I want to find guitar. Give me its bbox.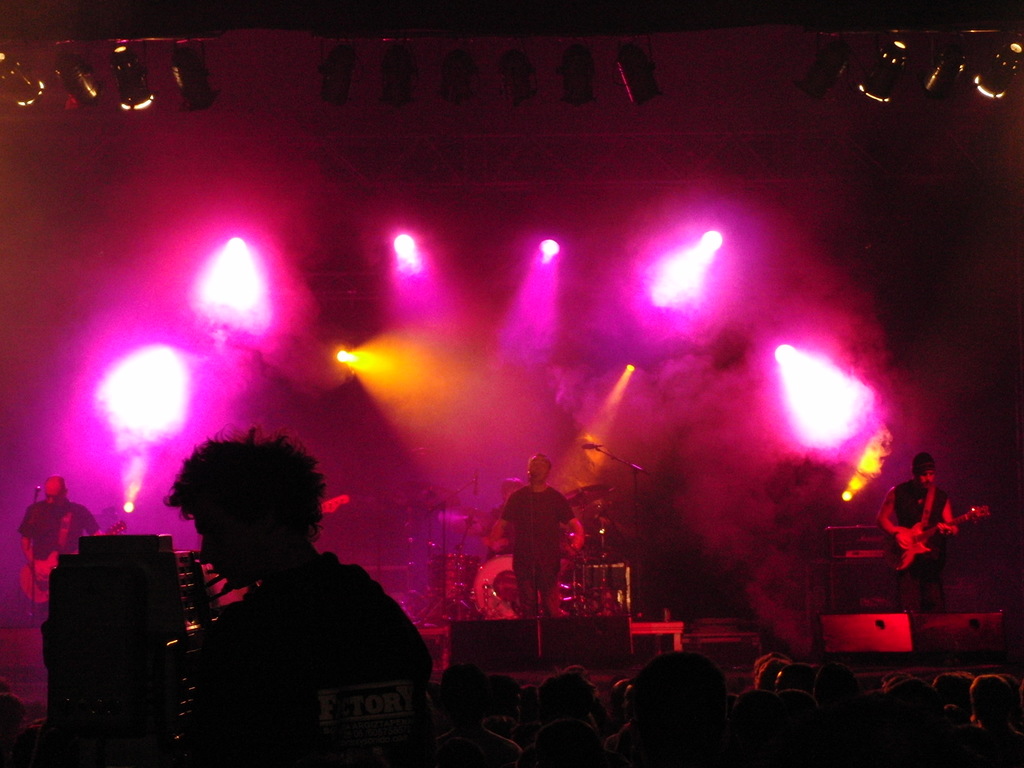
crop(316, 492, 349, 515).
